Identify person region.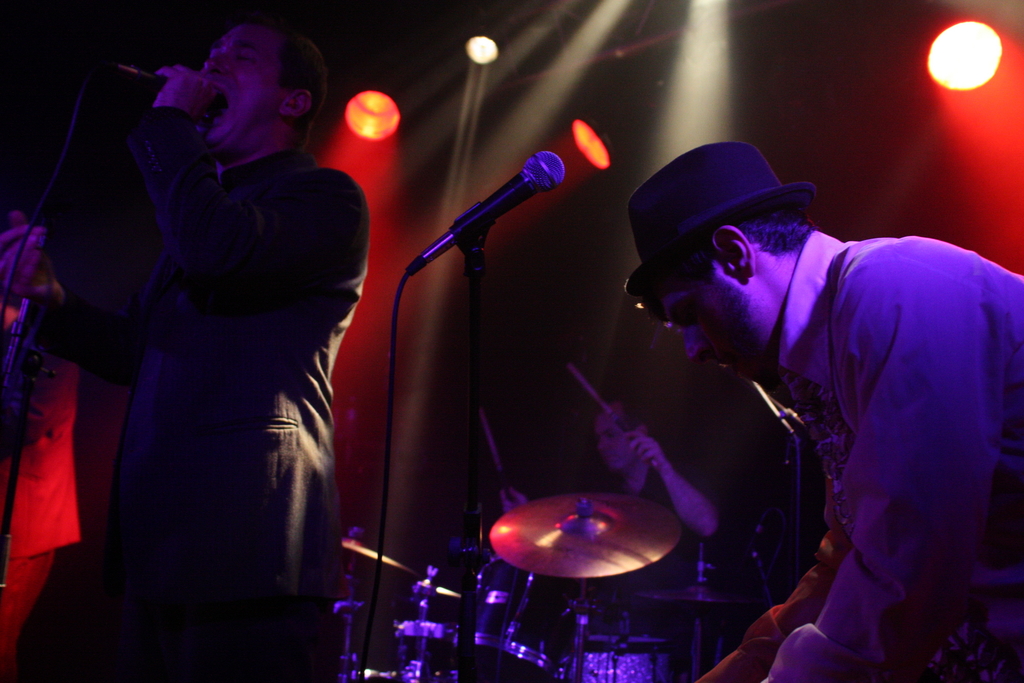
Region: [left=500, top=399, right=724, bottom=577].
